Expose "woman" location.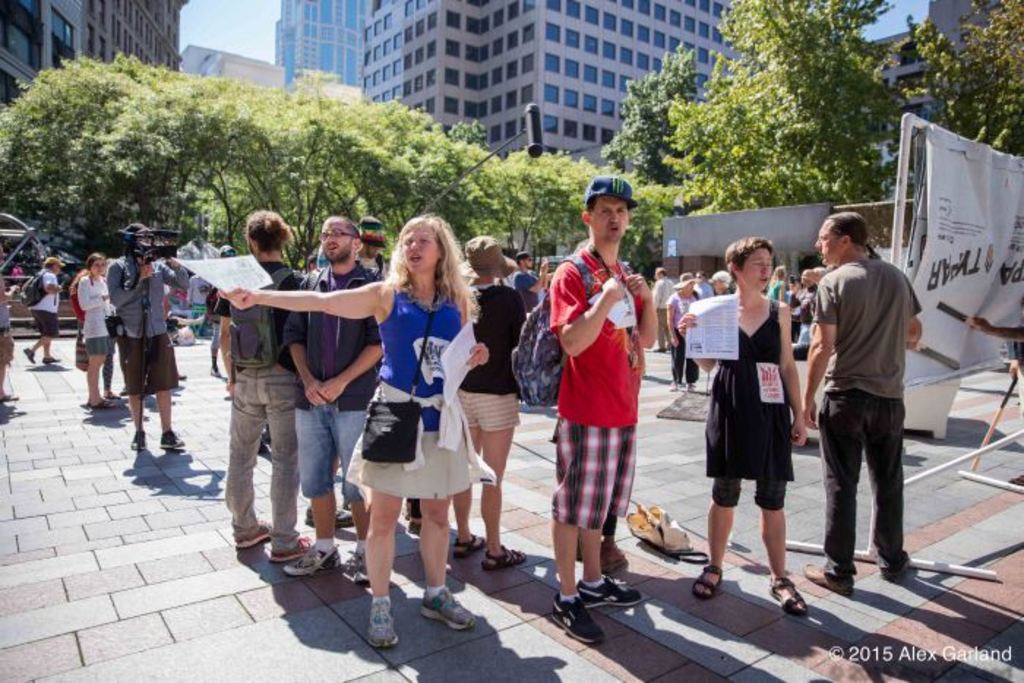
Exposed at rect(673, 235, 805, 614).
